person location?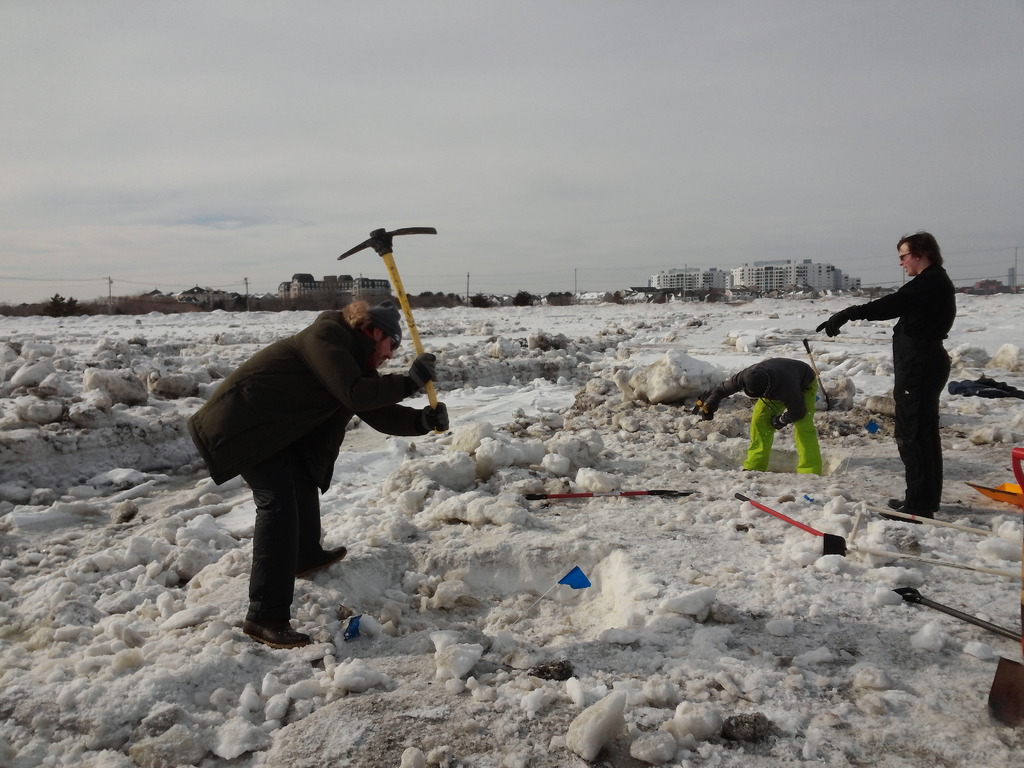
<box>852,236,972,509</box>
